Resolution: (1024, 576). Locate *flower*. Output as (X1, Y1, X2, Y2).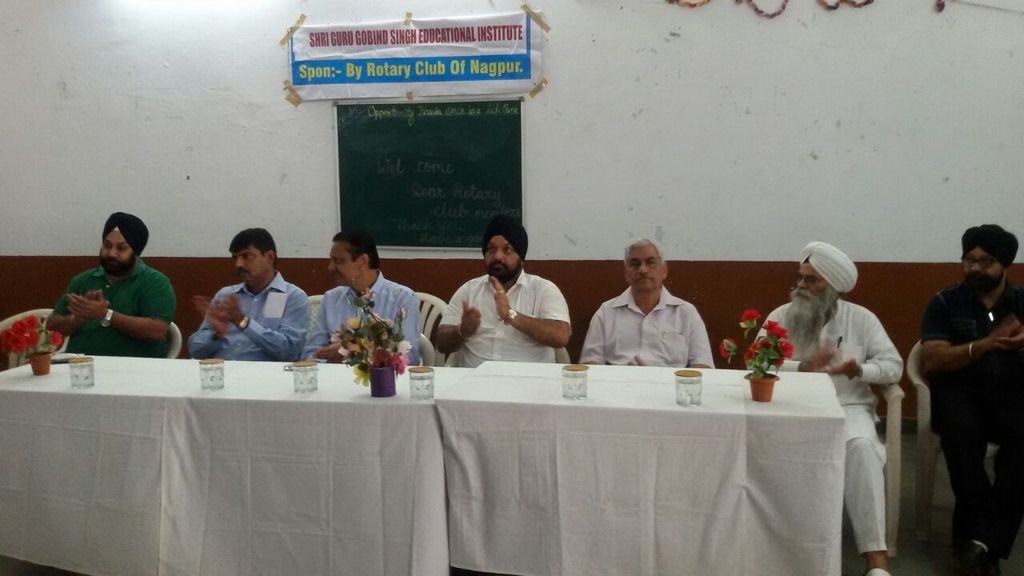
(346, 318, 362, 330).
